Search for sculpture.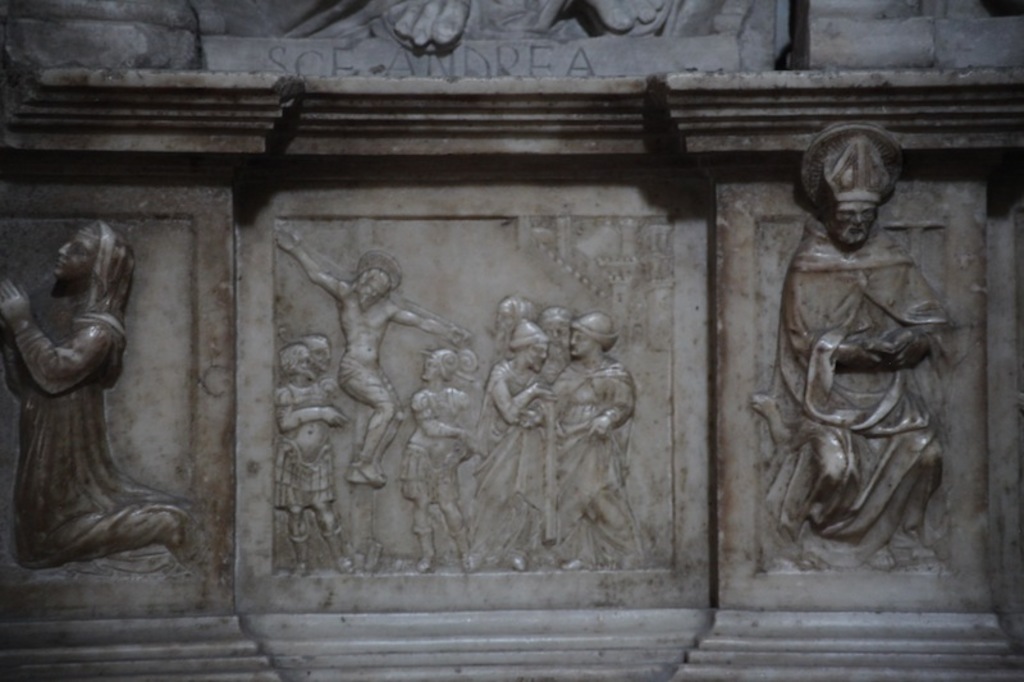
Found at <region>273, 221, 476, 482</region>.
